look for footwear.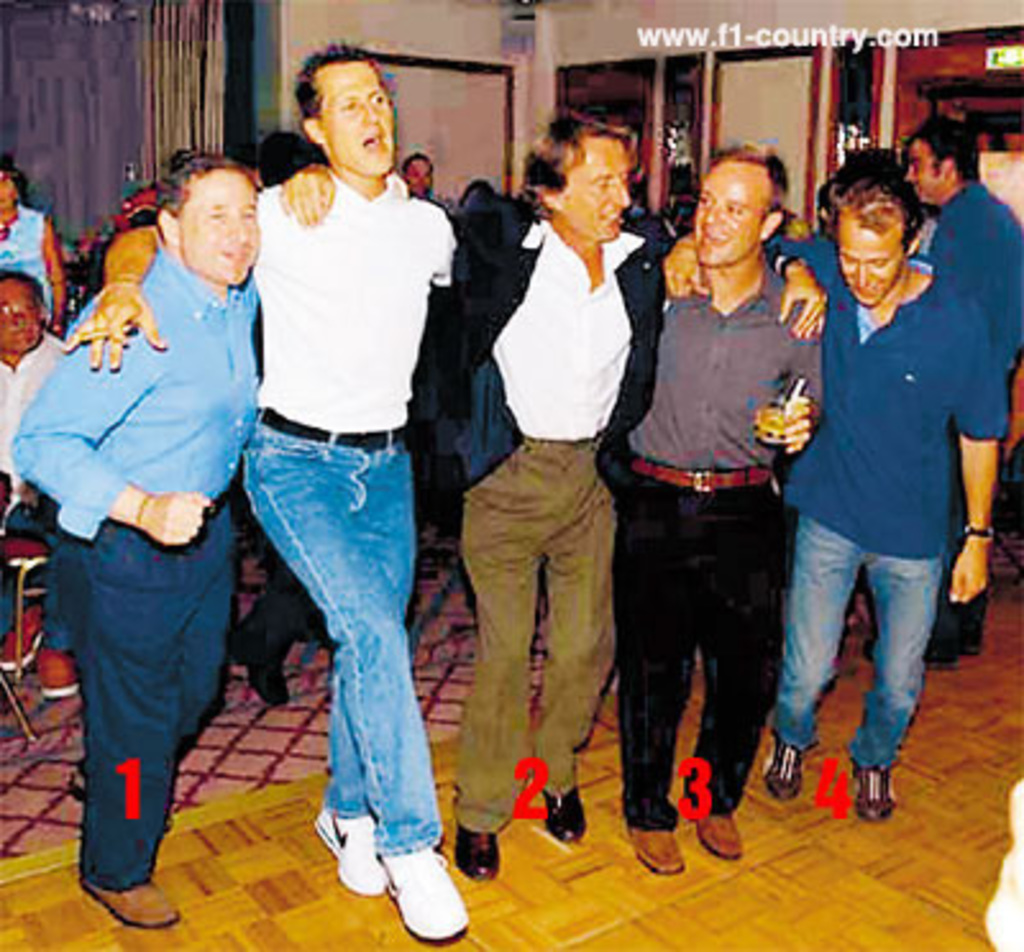
Found: bbox(38, 650, 77, 701).
